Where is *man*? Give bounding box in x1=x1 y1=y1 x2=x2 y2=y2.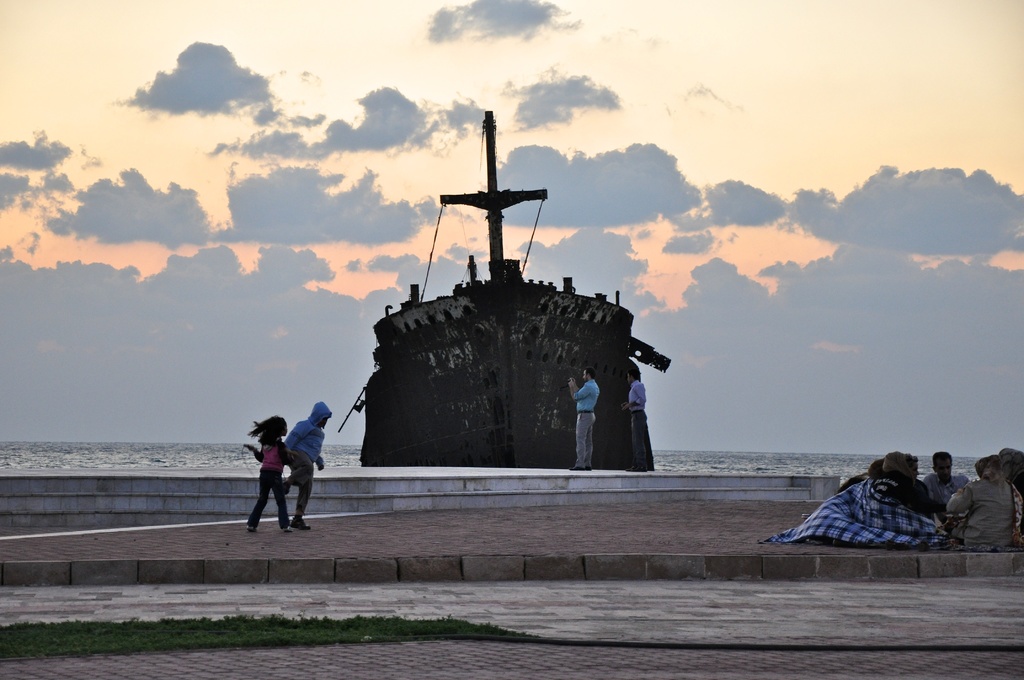
x1=286 y1=403 x2=329 y2=528.
